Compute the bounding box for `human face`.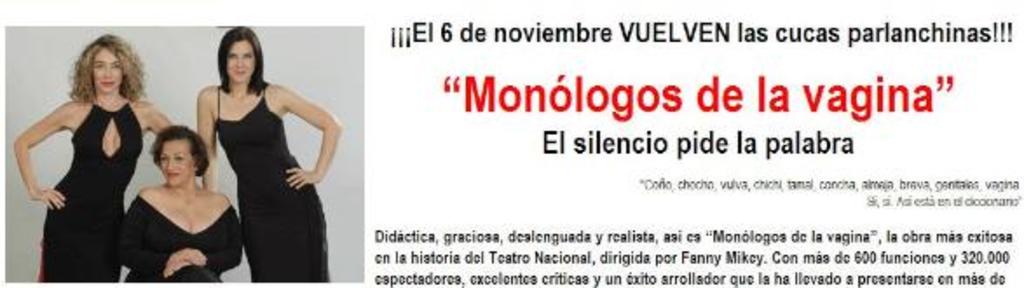
(left=162, top=143, right=190, bottom=178).
